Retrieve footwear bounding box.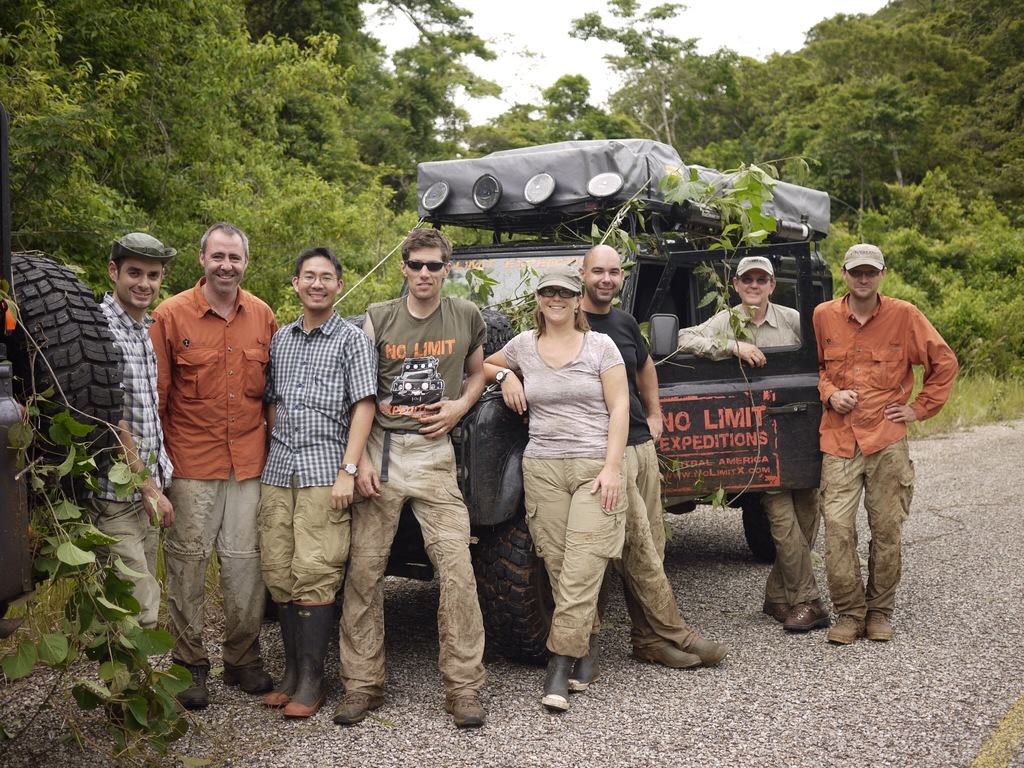
Bounding box: 566 637 603 696.
